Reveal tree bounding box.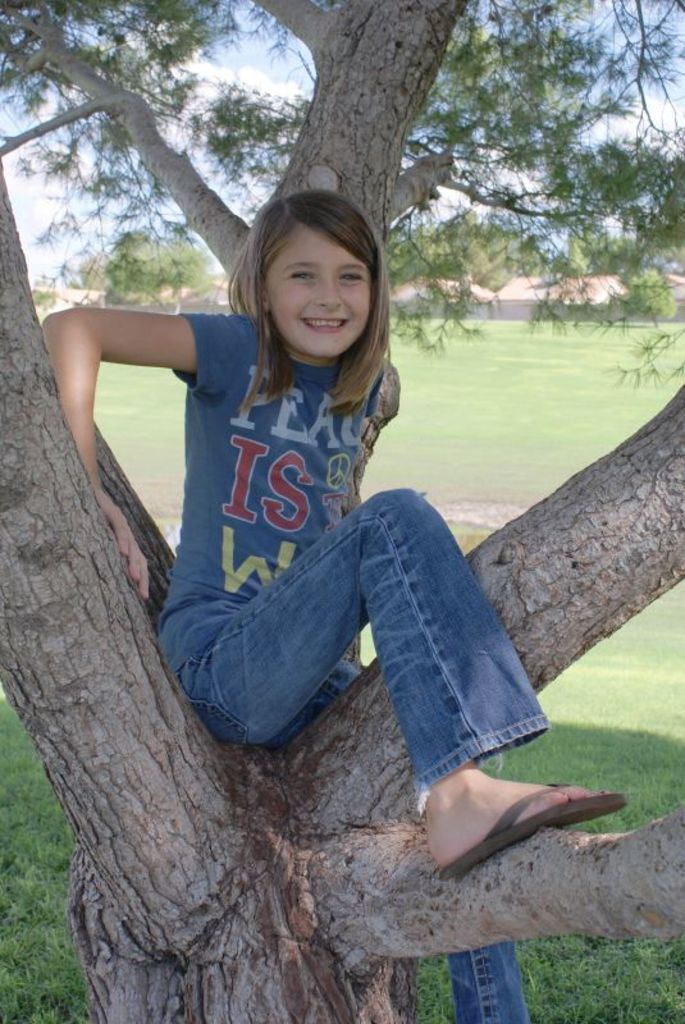
Revealed: rect(0, 0, 684, 1023).
